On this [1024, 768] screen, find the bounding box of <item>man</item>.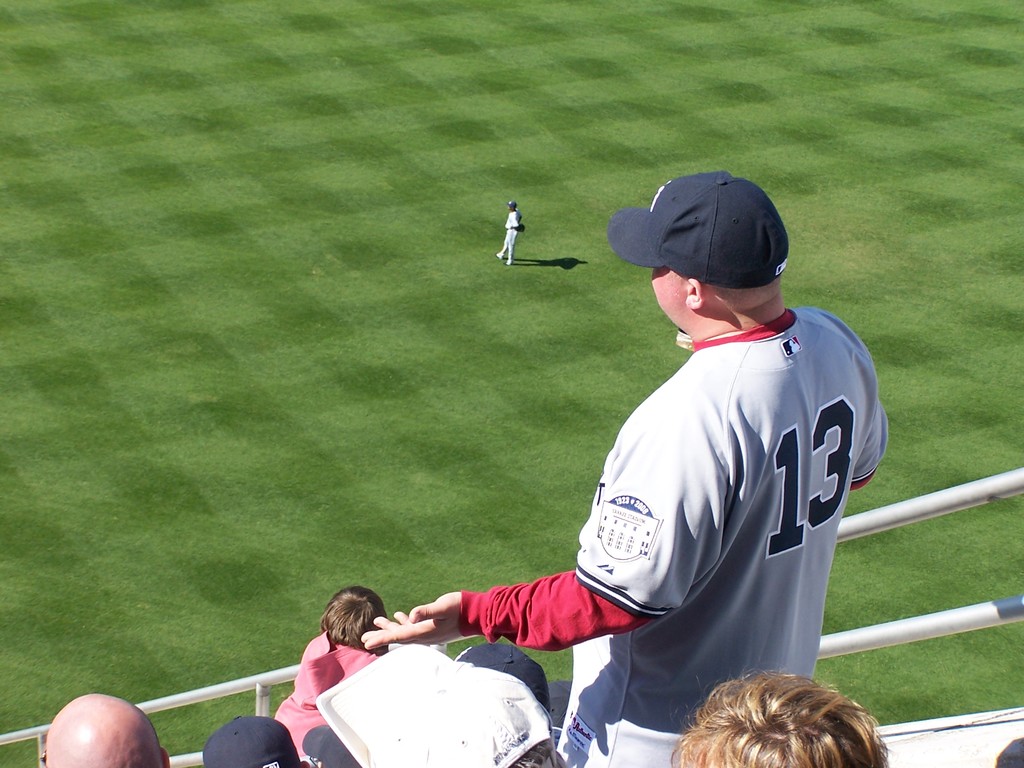
Bounding box: 495:204:520:266.
